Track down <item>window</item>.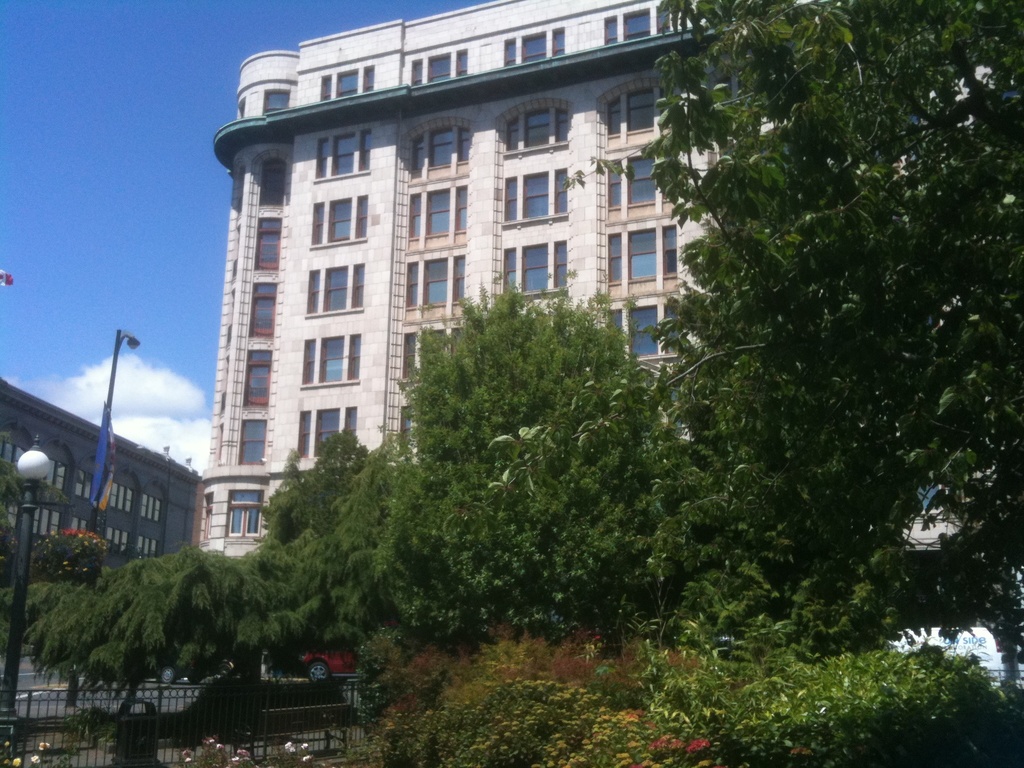
Tracked to Rect(239, 420, 266, 467).
